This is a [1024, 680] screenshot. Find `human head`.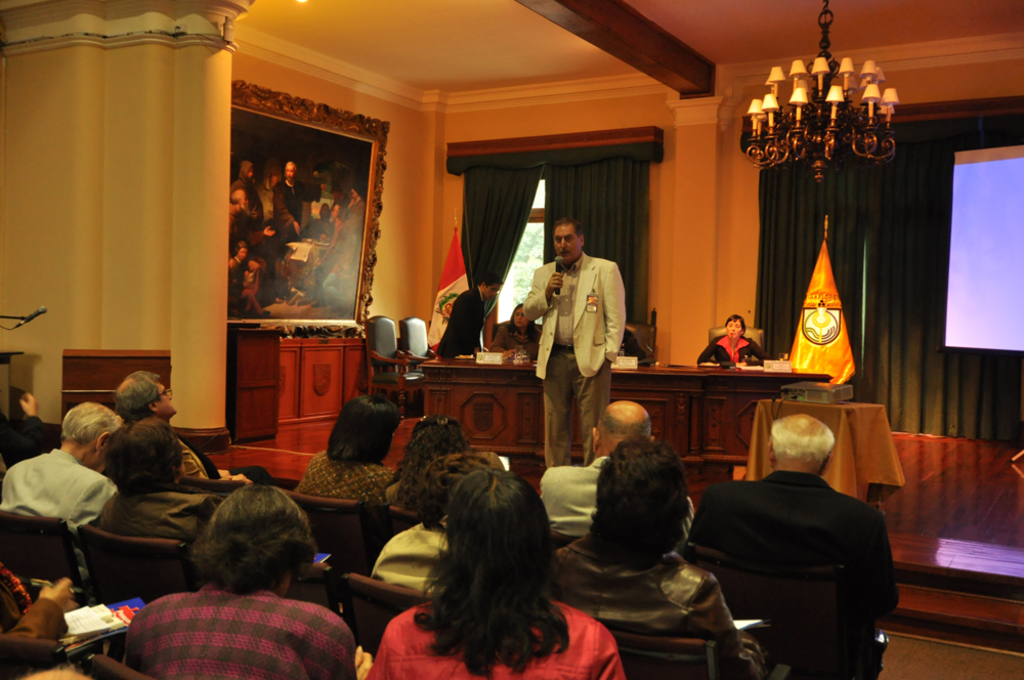
Bounding box: l=283, t=161, r=293, b=182.
